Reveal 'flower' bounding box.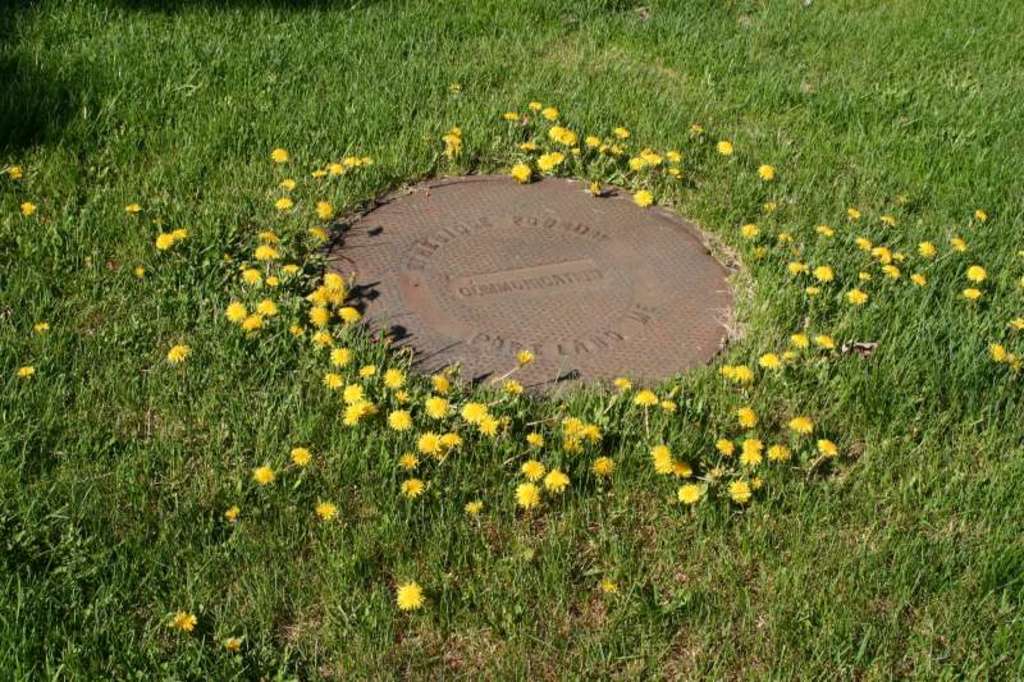
Revealed: 745:224:762:237.
